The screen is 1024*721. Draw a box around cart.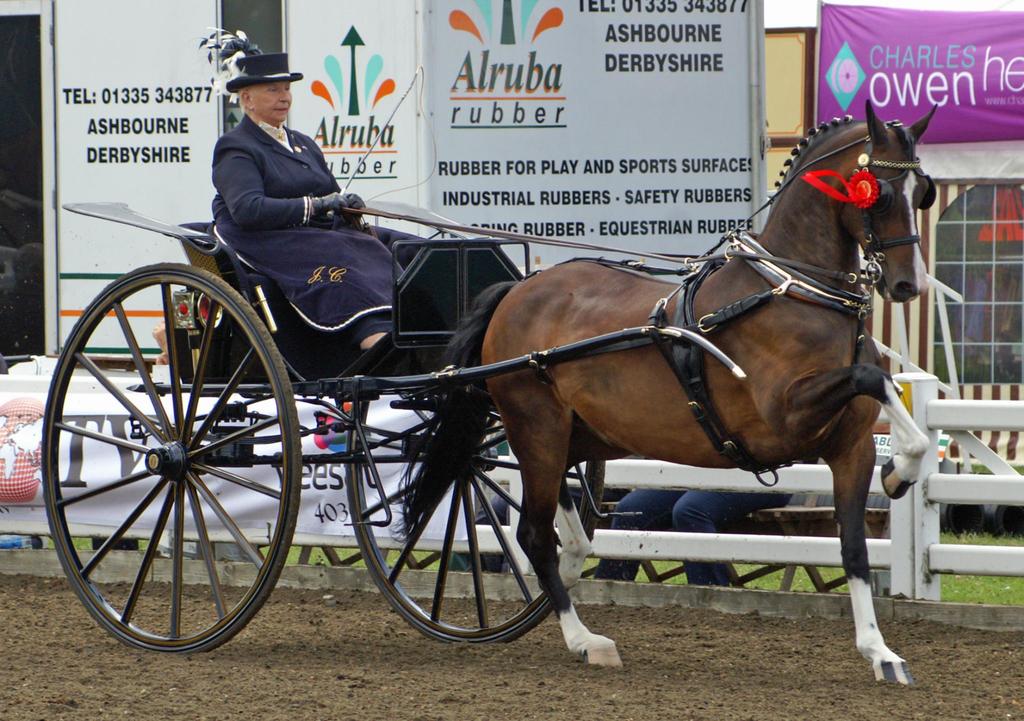
(x1=39, y1=197, x2=749, y2=658).
